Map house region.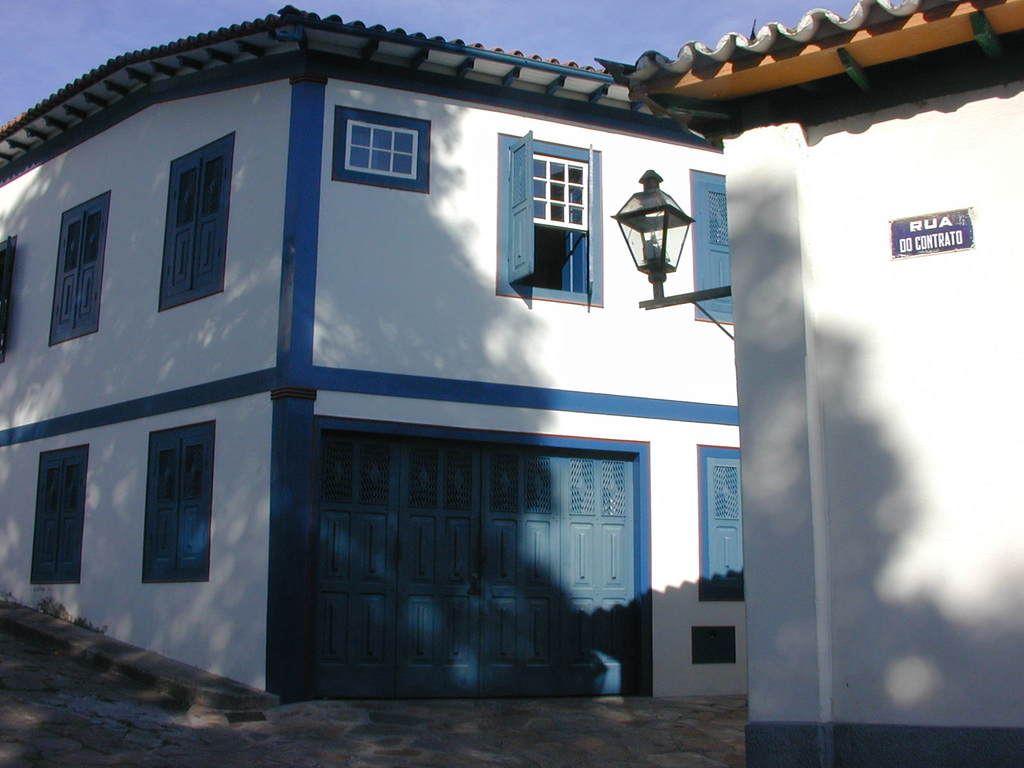
Mapped to bbox=(0, 4, 751, 706).
